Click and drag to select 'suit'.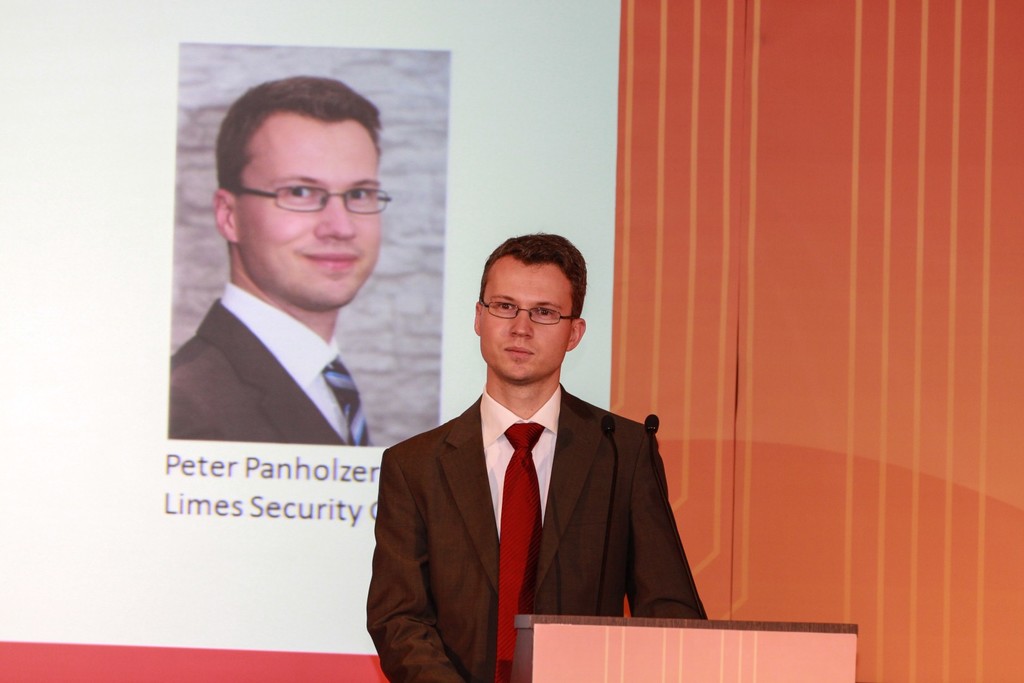
Selection: pyautogui.locateOnScreen(356, 371, 712, 682).
